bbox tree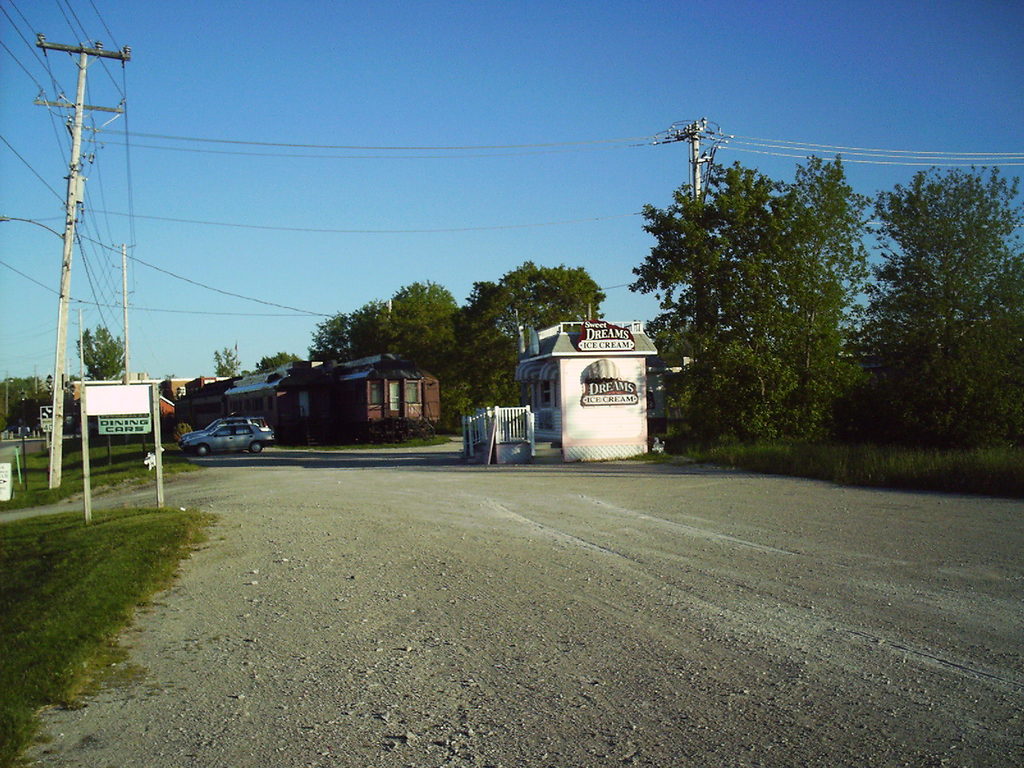
{"left": 214, "top": 346, "right": 239, "bottom": 380}
